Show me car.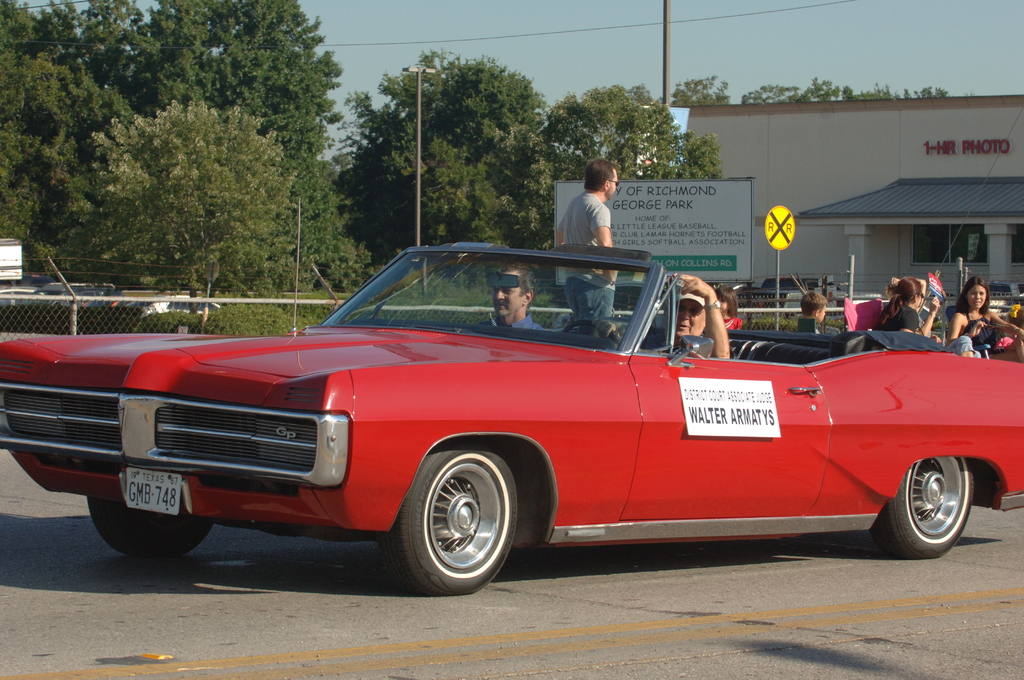
car is here: 982, 282, 1023, 298.
